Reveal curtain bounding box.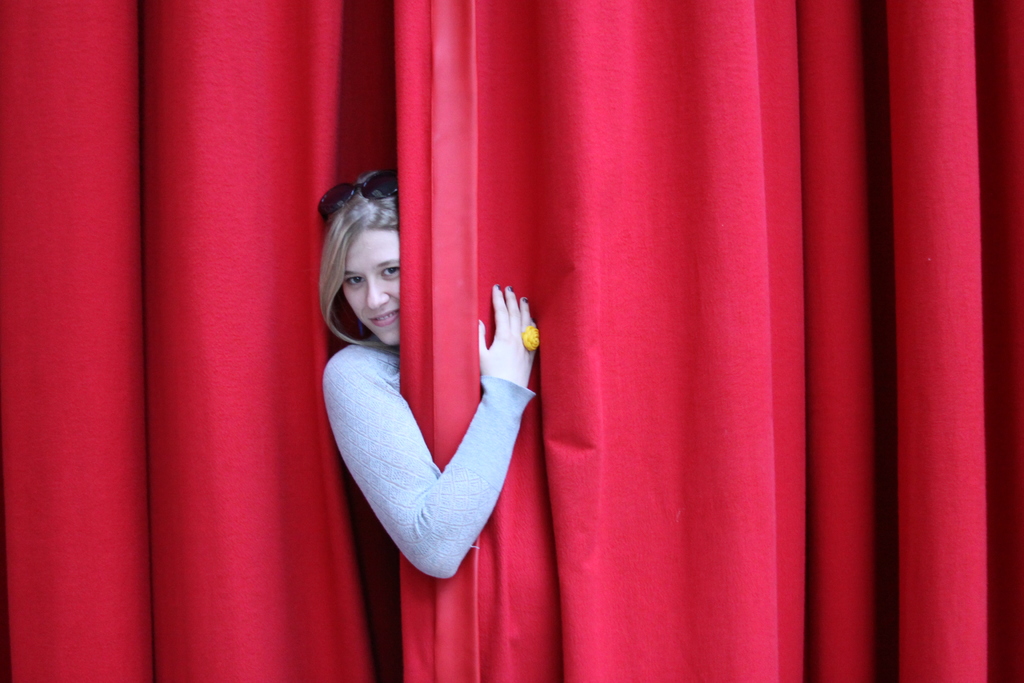
Revealed: x1=0 y1=0 x2=1016 y2=682.
